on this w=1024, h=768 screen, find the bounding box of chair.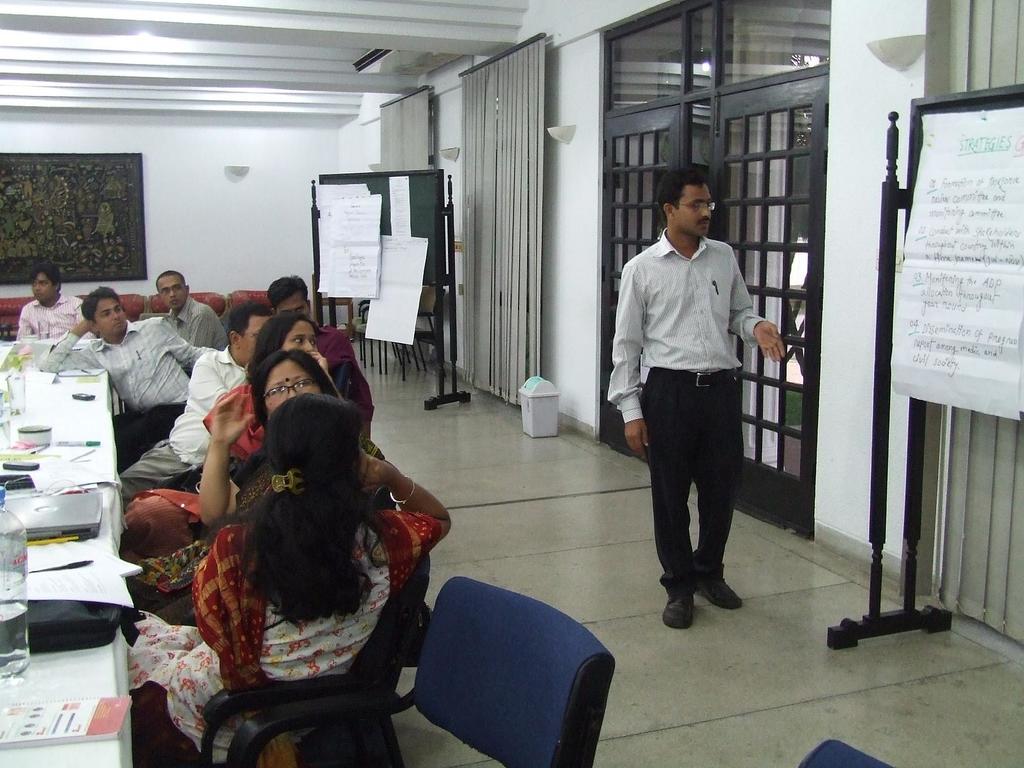
Bounding box: x1=196 y1=547 x2=437 y2=767.
